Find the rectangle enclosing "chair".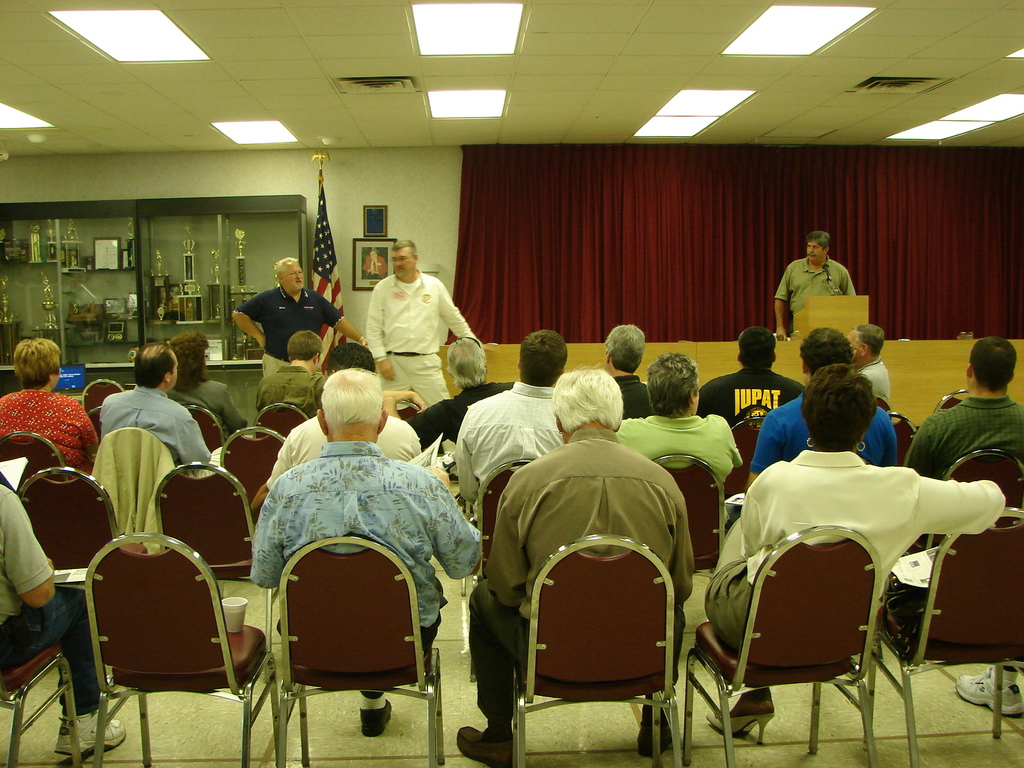
Rect(256, 401, 313, 438).
